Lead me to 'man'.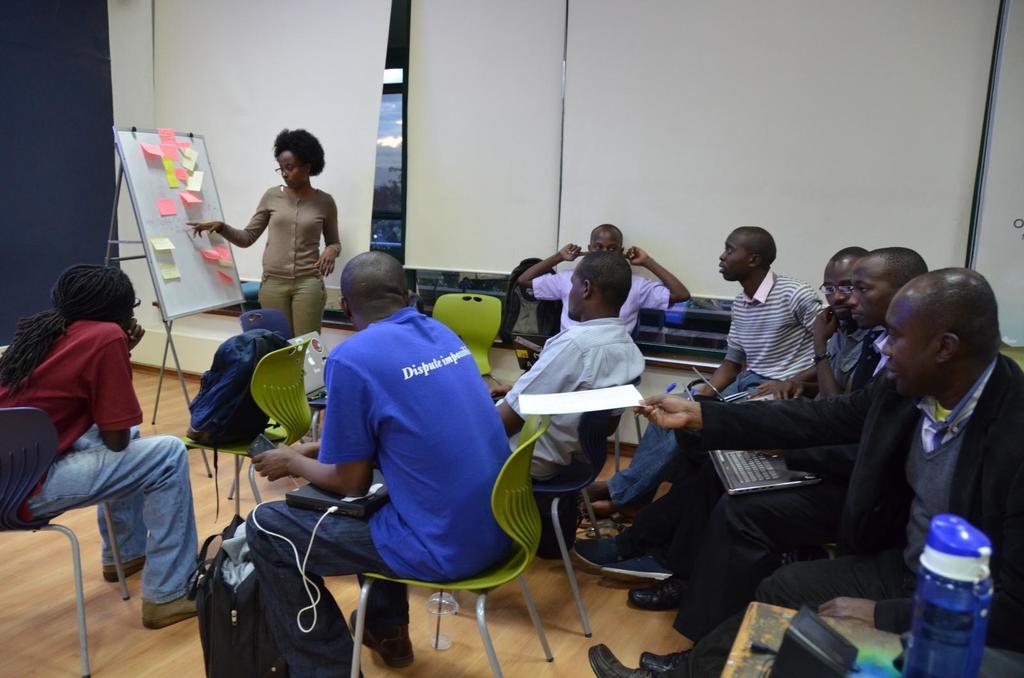
Lead to <bbox>489, 247, 644, 486</bbox>.
